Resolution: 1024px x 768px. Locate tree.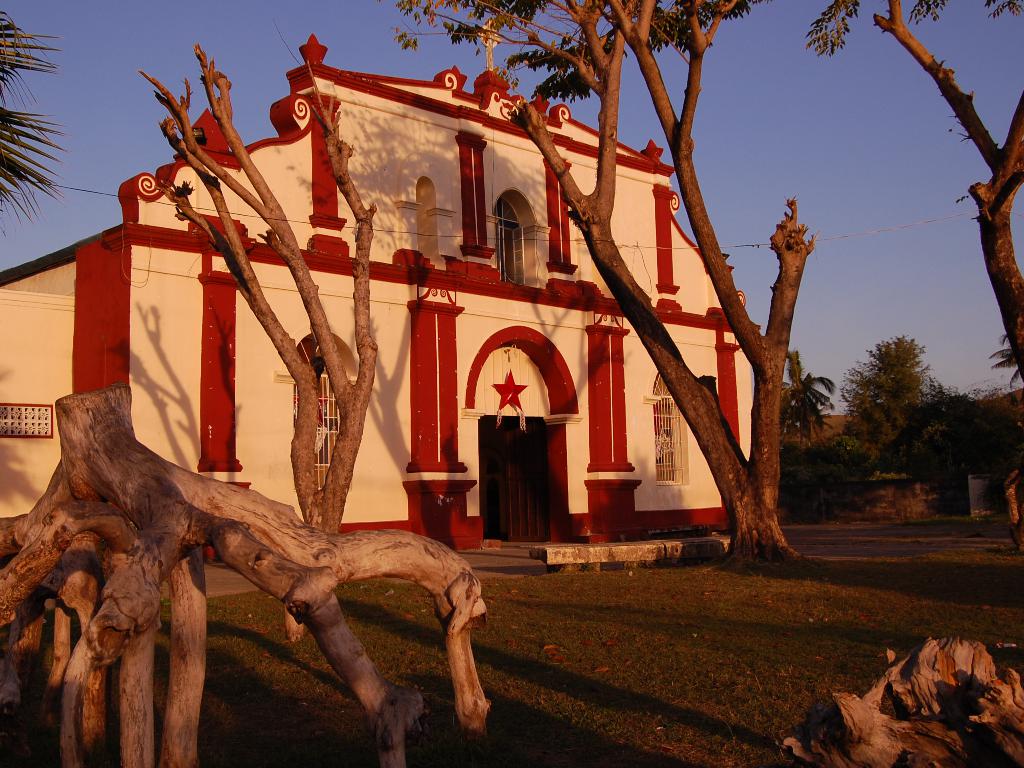
0 6 66 236.
